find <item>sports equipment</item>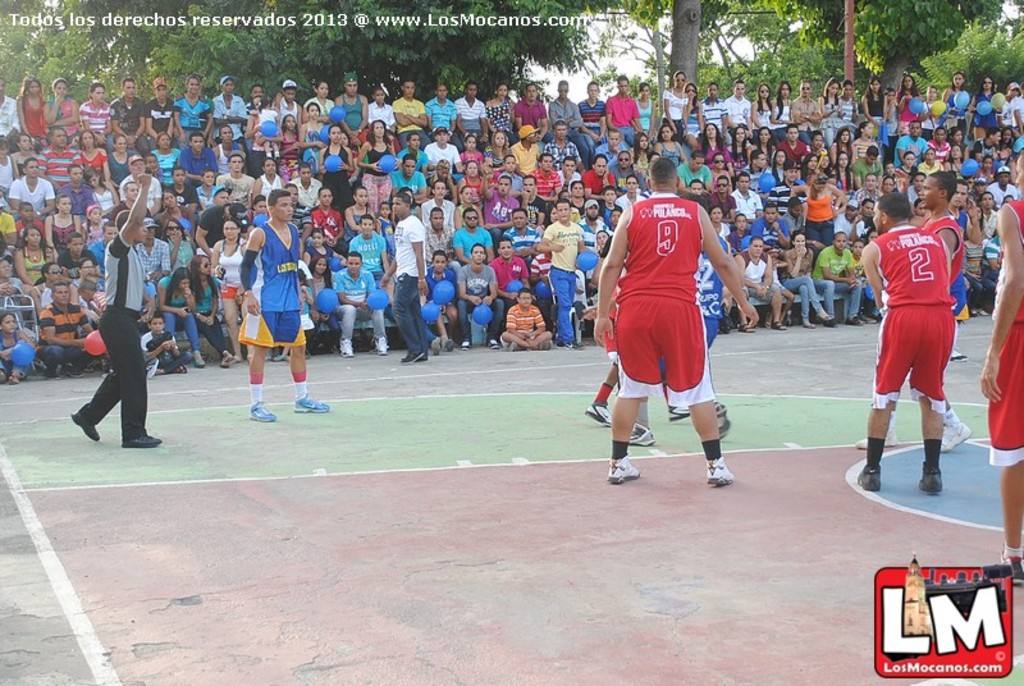
609,456,645,488
